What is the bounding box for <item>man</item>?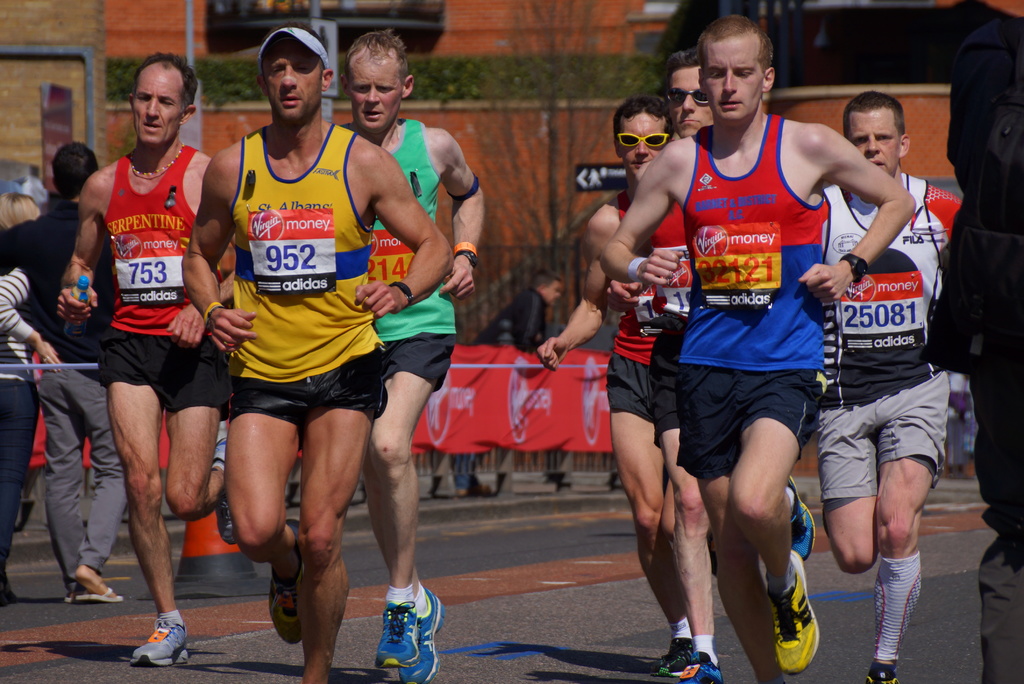
box=[817, 87, 961, 683].
